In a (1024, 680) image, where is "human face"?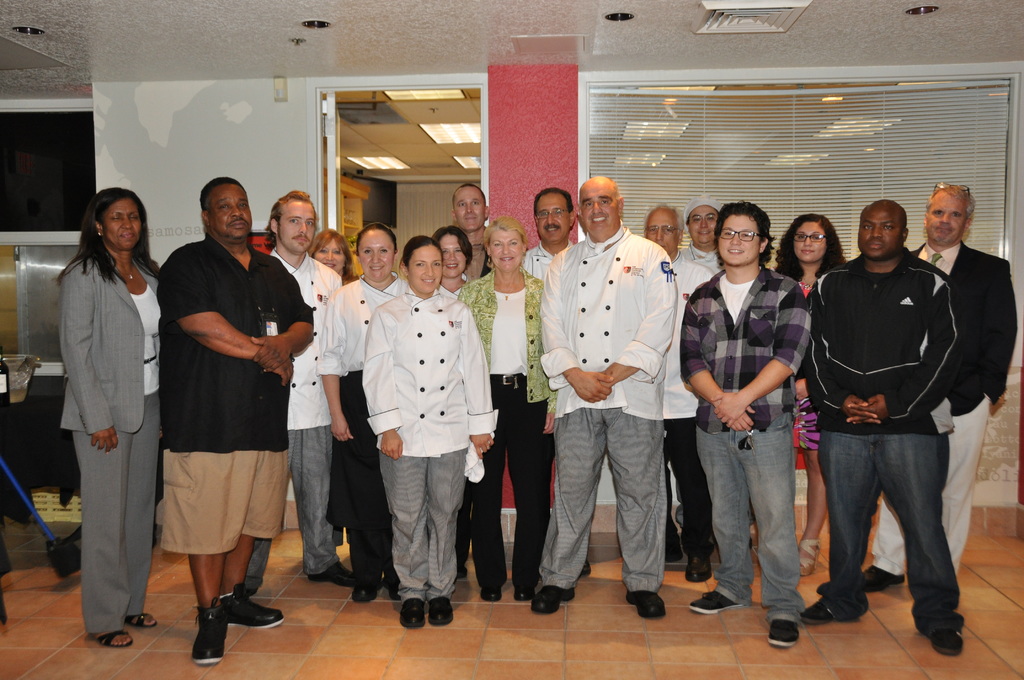
BBox(793, 222, 827, 263).
